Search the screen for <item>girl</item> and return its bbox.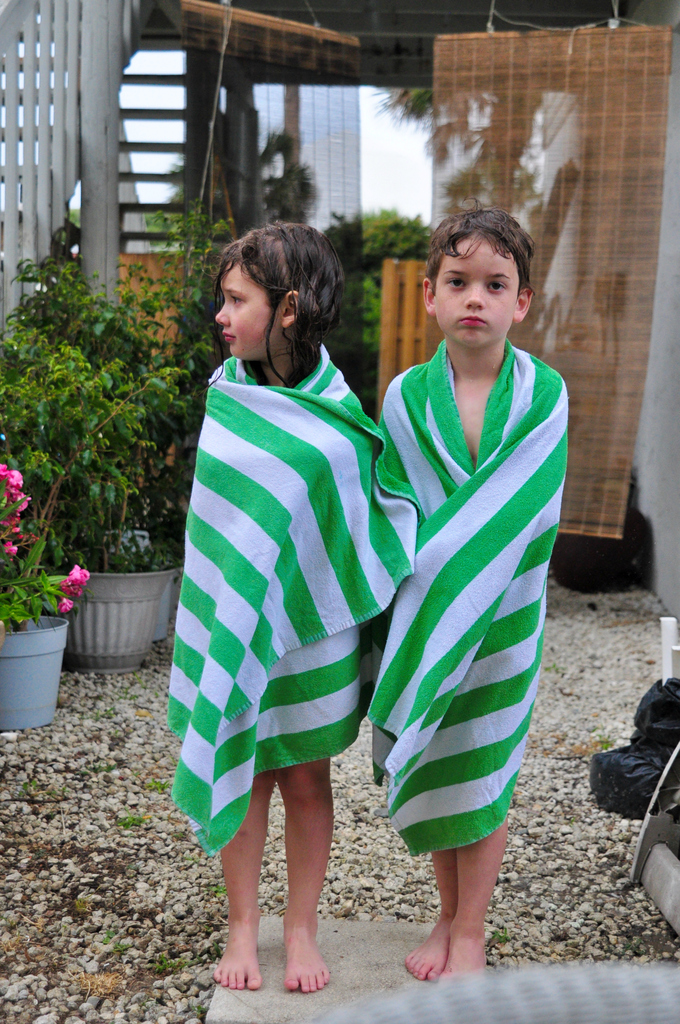
Found: (x1=168, y1=221, x2=380, y2=991).
